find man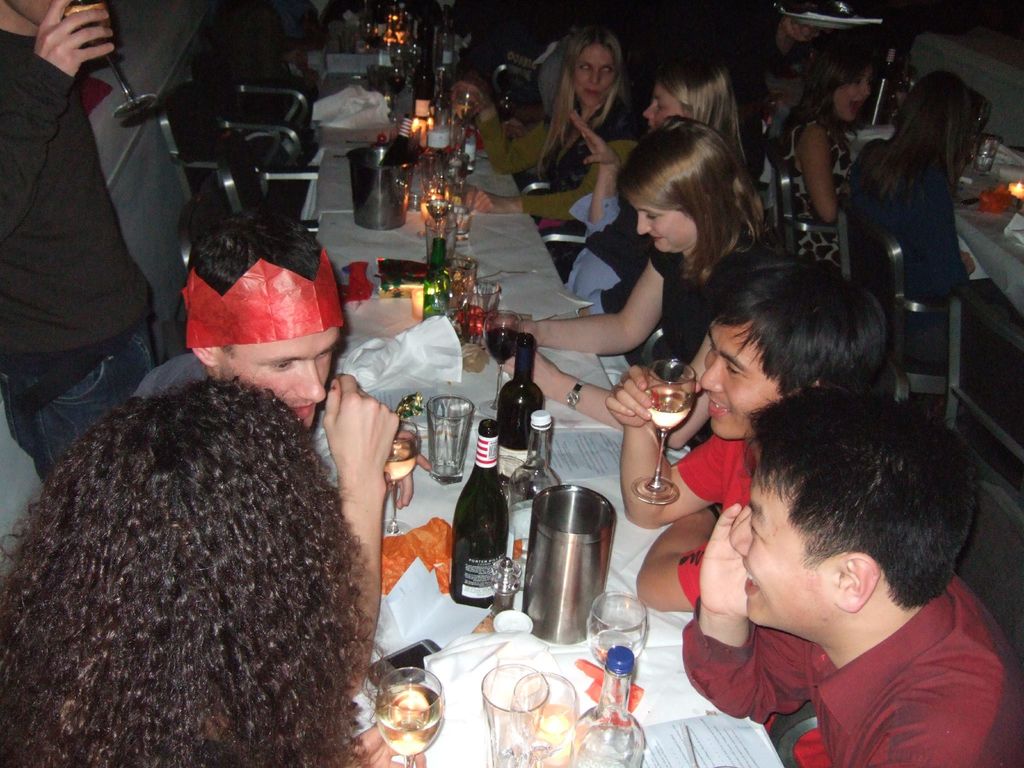
(x1=198, y1=0, x2=308, y2=113)
